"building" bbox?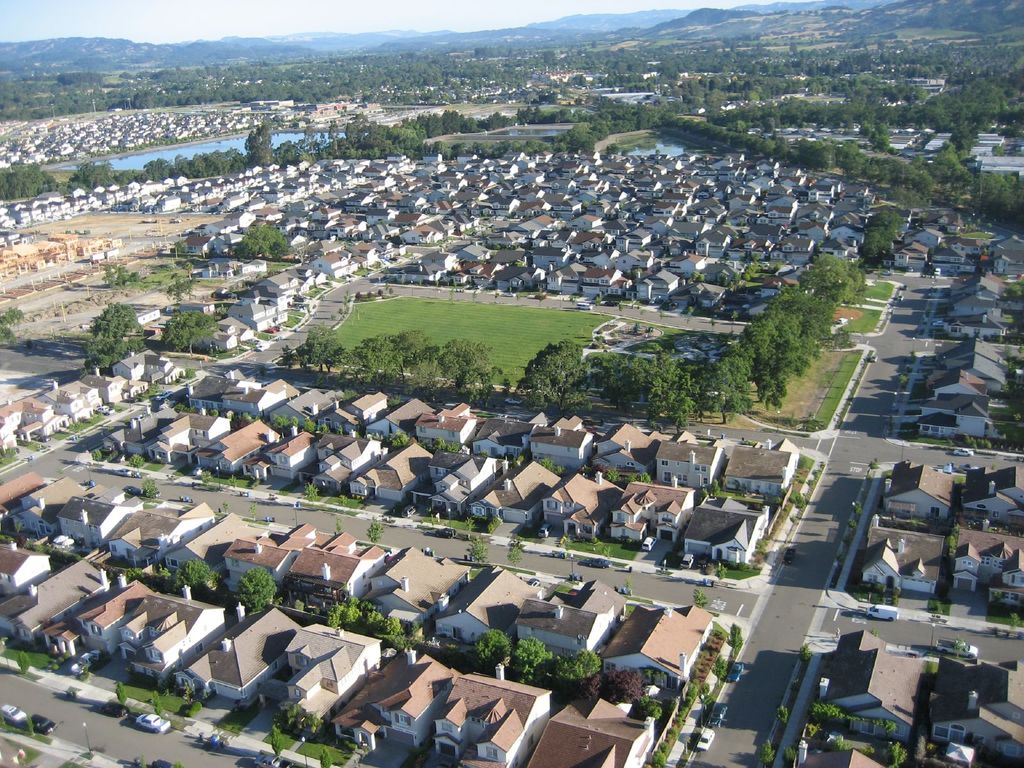
x1=932, y1=656, x2=1023, y2=754
